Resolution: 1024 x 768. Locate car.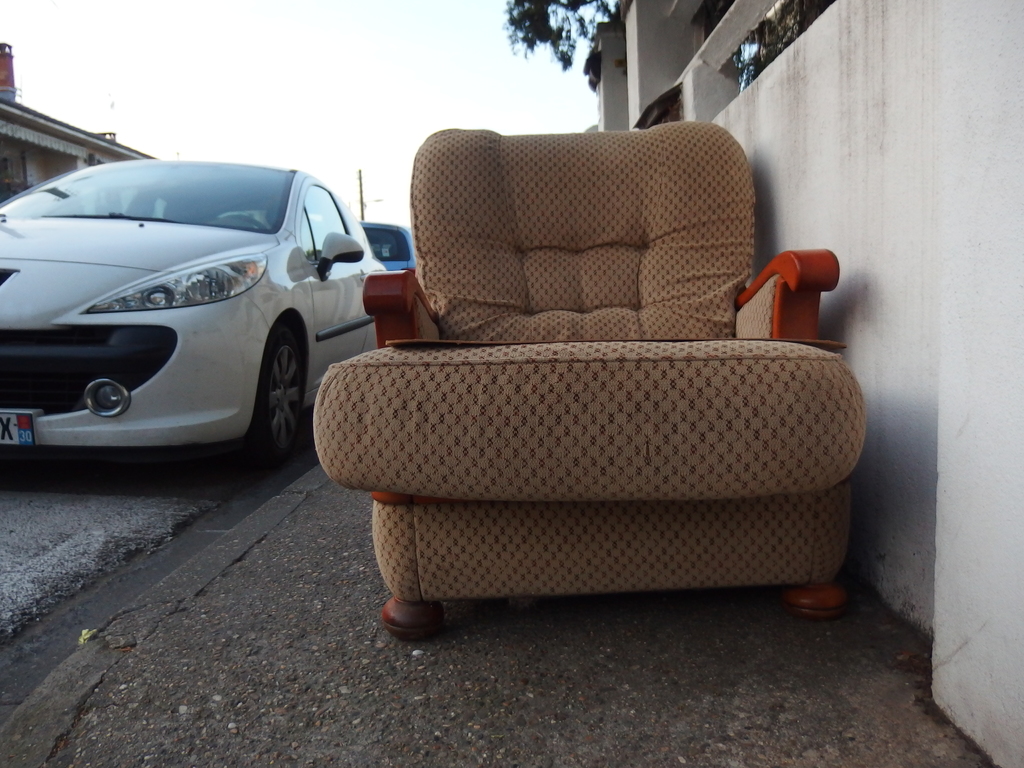
(x1=1, y1=144, x2=388, y2=475).
